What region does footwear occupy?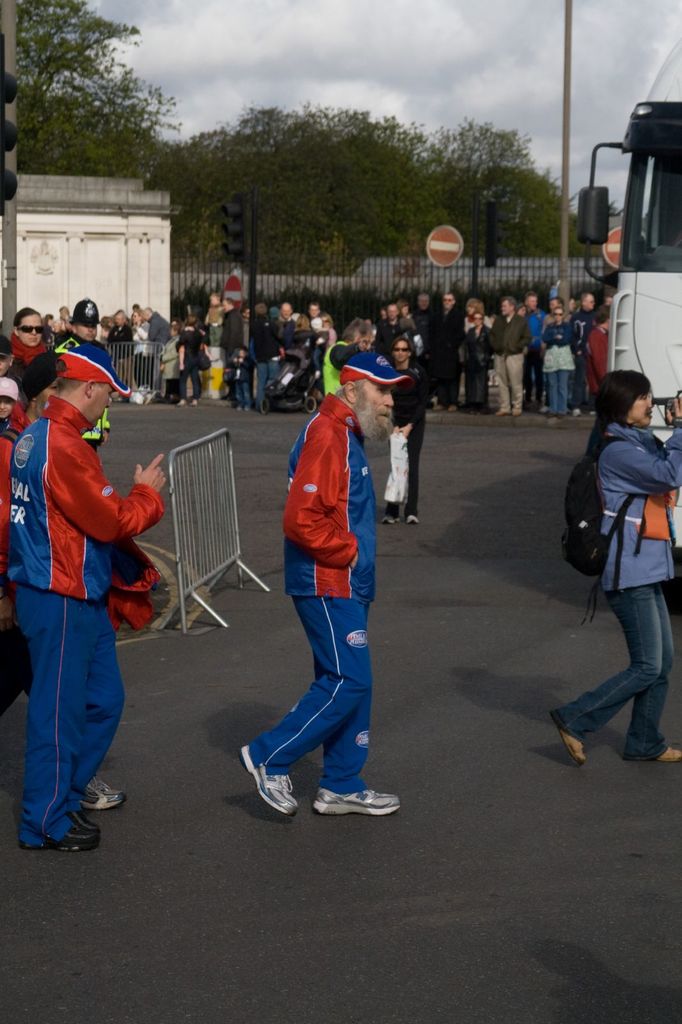
pyautogui.locateOnScreen(129, 391, 145, 404).
